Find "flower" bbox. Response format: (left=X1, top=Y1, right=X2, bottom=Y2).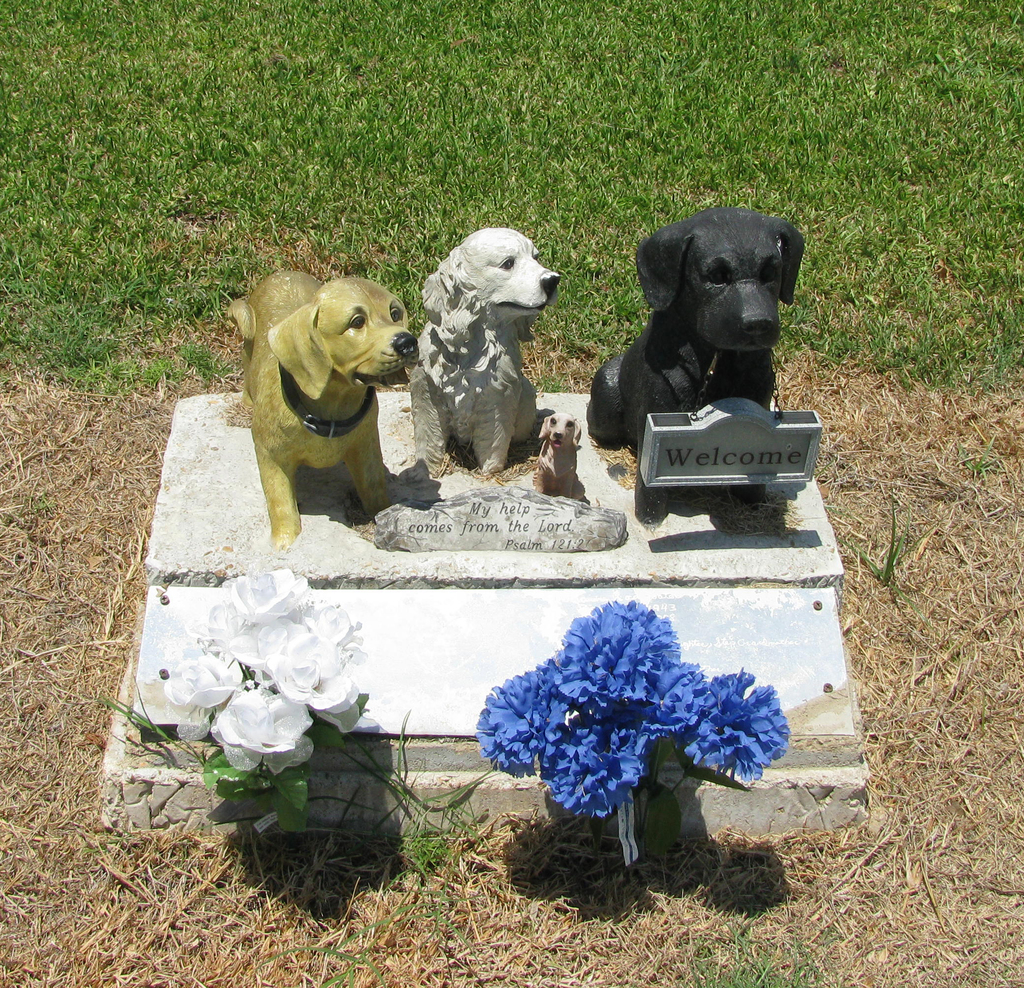
(left=191, top=565, right=324, bottom=670).
